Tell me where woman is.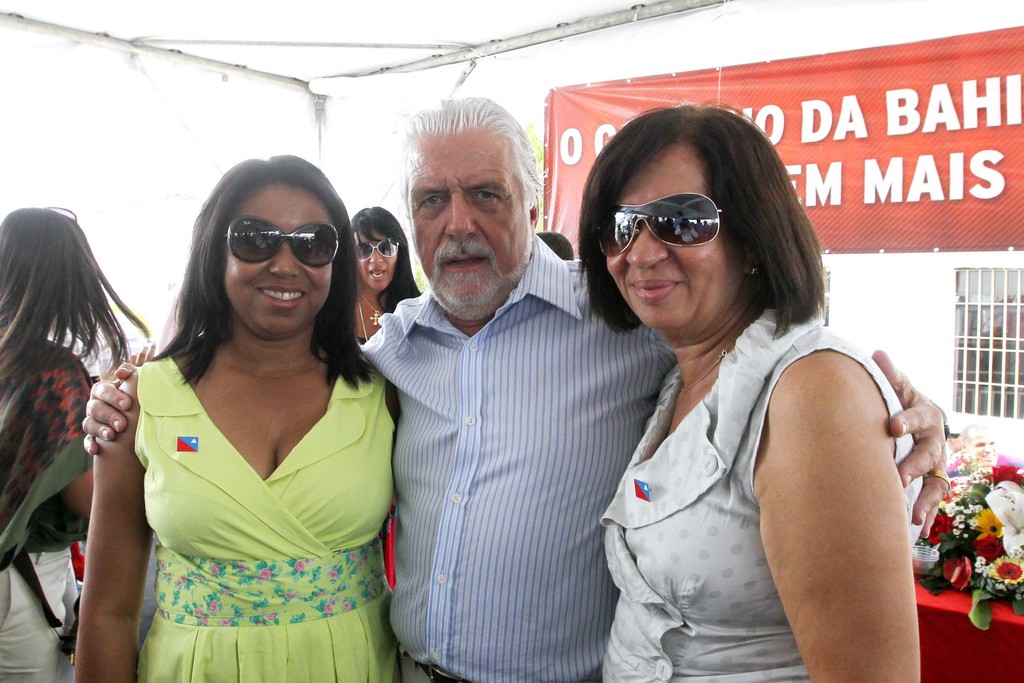
woman is at [79,149,422,682].
